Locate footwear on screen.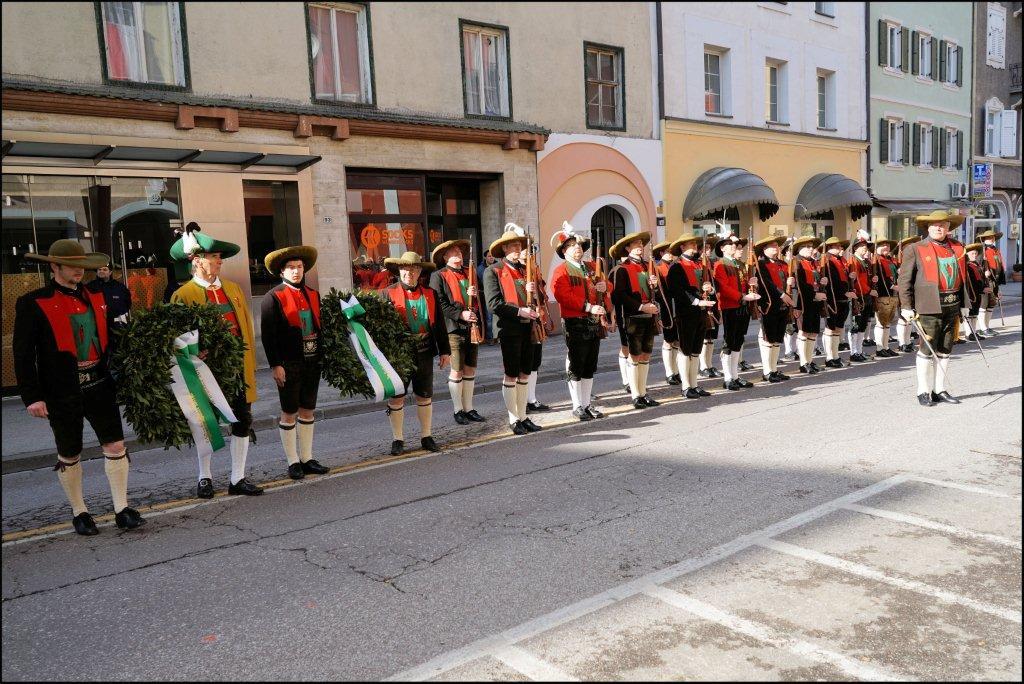
On screen at [948,338,963,343].
